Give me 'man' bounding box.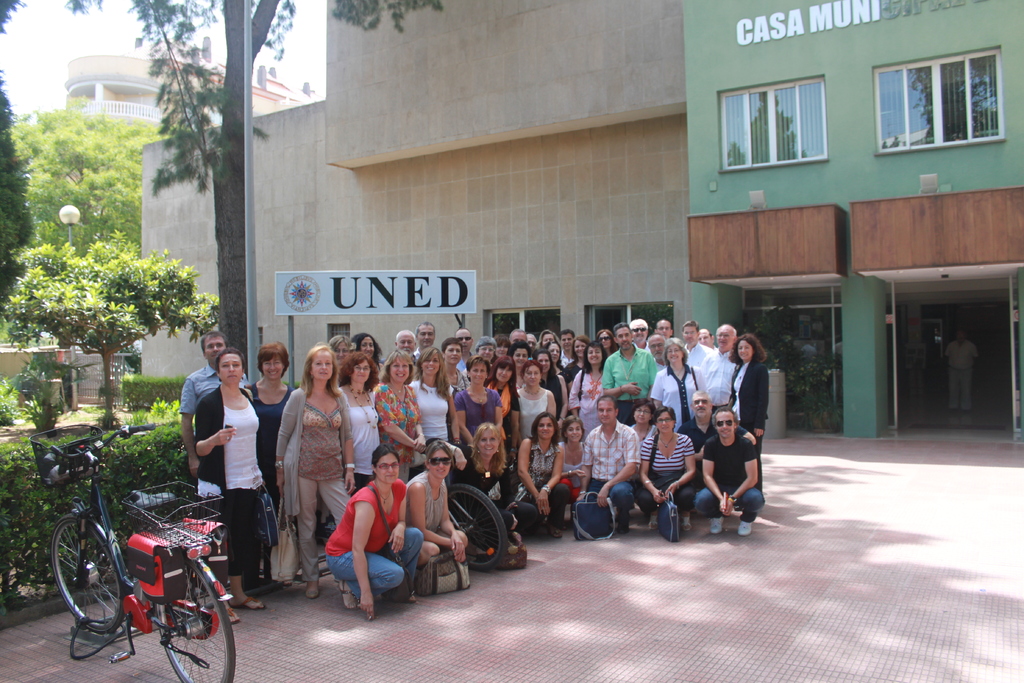
<region>165, 335, 241, 588</region>.
